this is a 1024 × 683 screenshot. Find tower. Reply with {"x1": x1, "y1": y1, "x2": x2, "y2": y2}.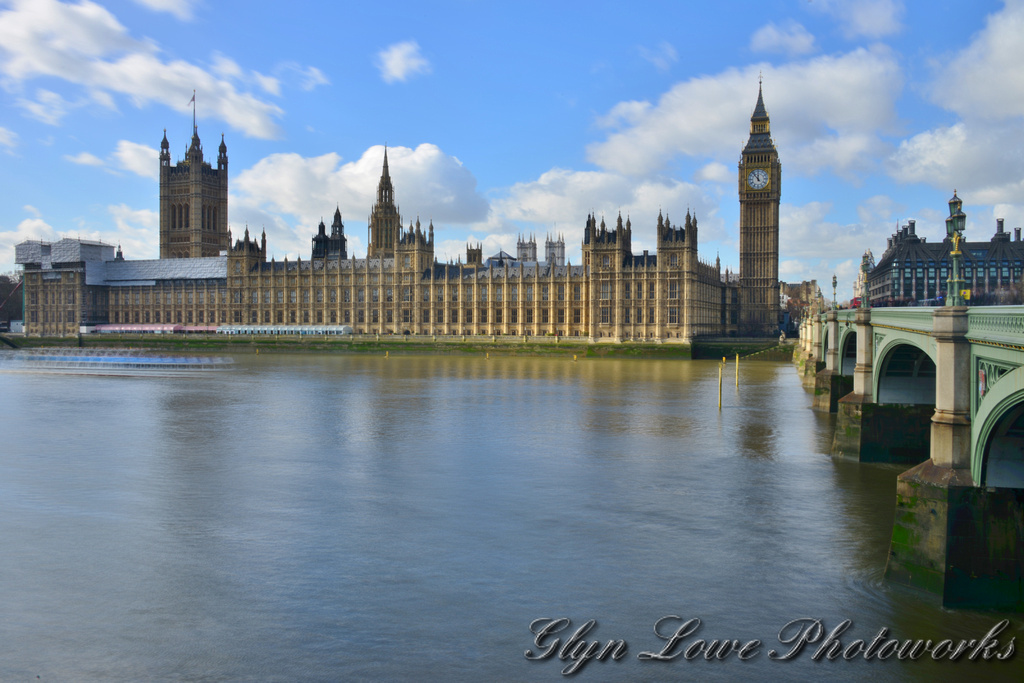
{"x1": 362, "y1": 137, "x2": 408, "y2": 258}.
